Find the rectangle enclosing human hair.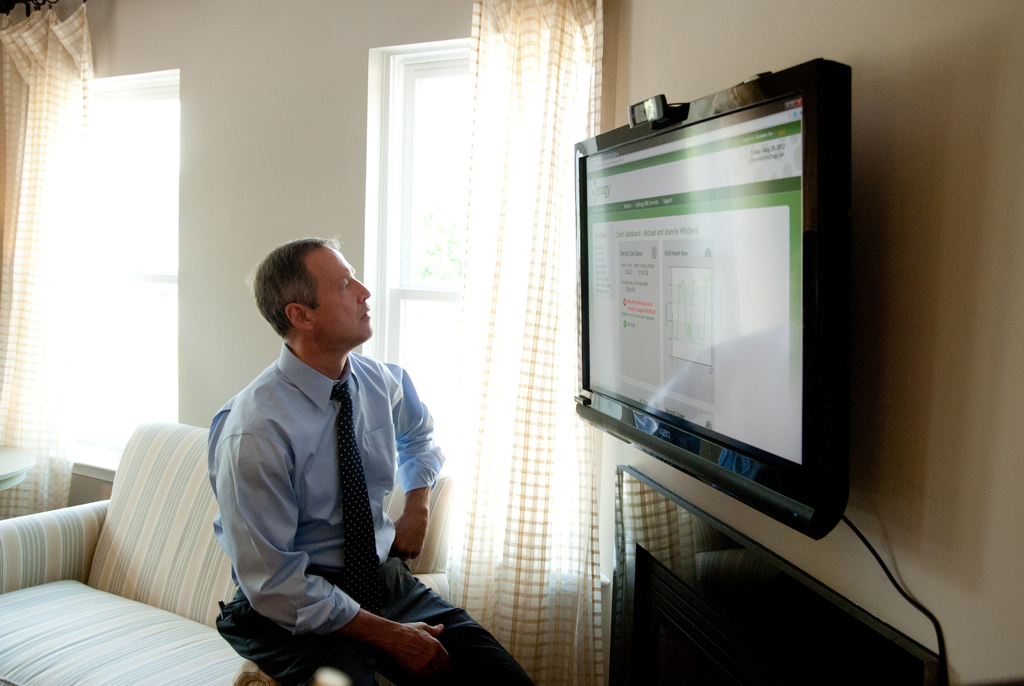
{"left": 248, "top": 235, "right": 340, "bottom": 339}.
